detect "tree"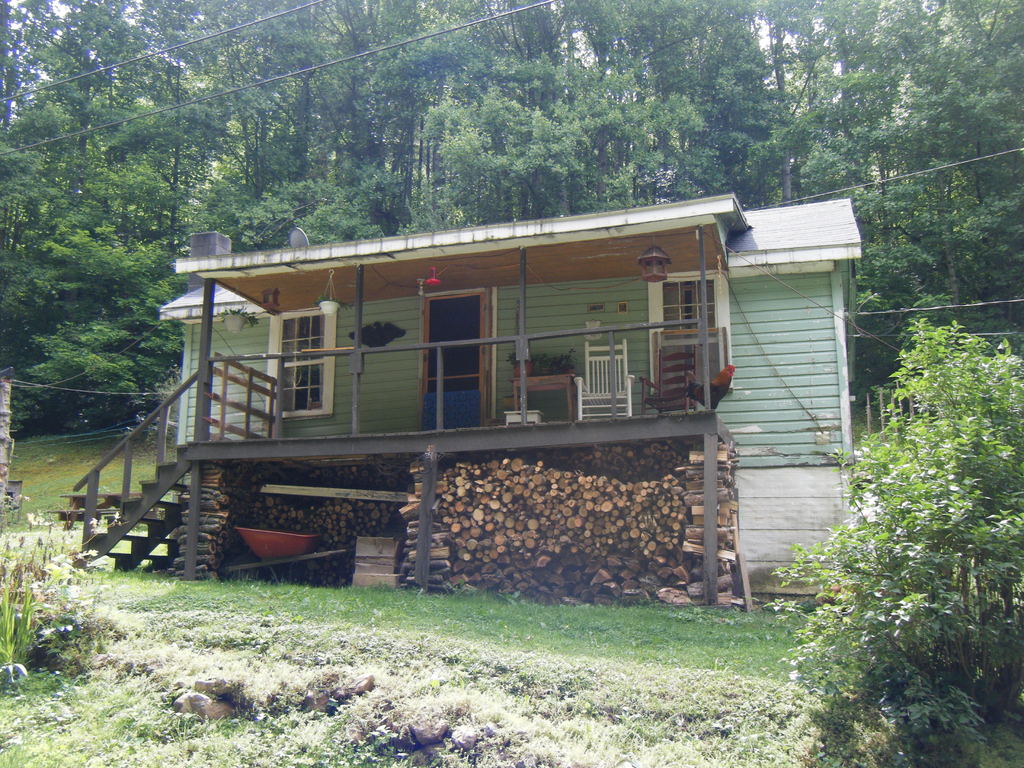
BBox(884, 0, 1023, 337)
